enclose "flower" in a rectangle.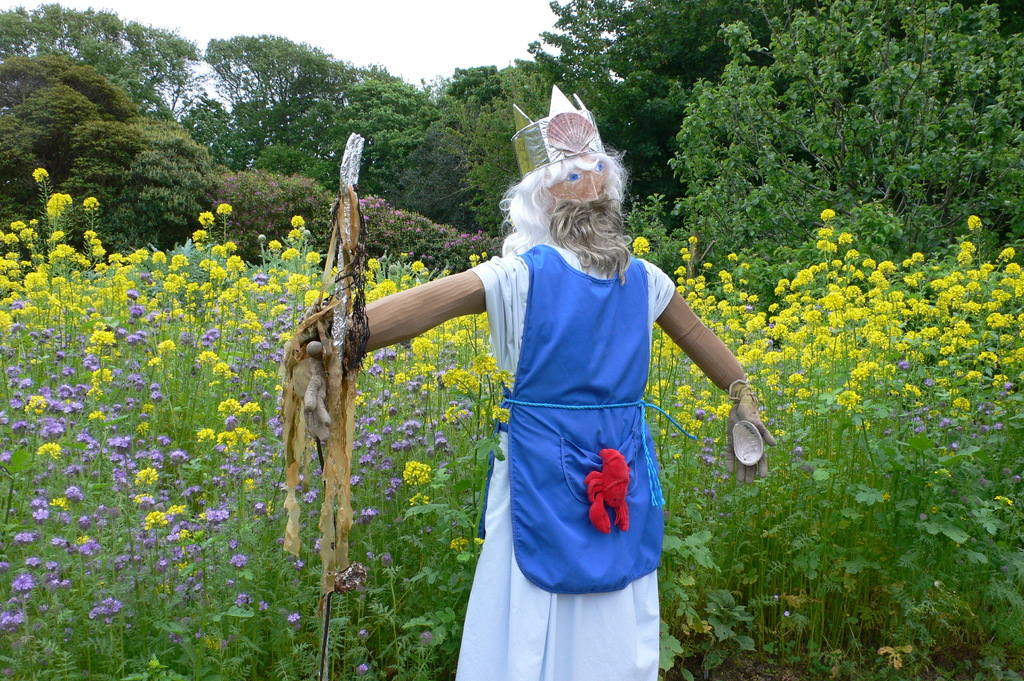
rect(22, 554, 39, 570).
